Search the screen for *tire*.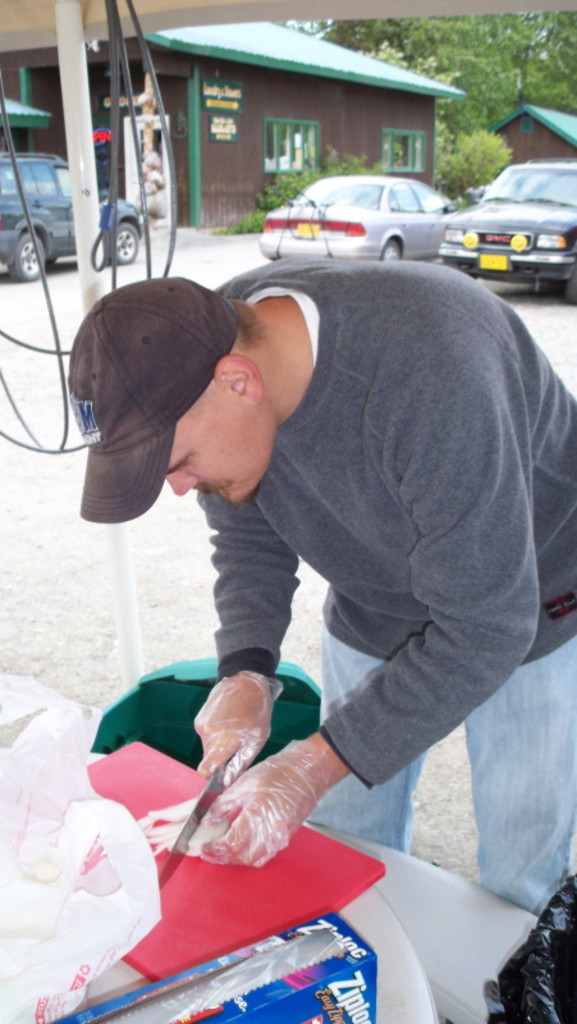
Found at (13,232,43,279).
